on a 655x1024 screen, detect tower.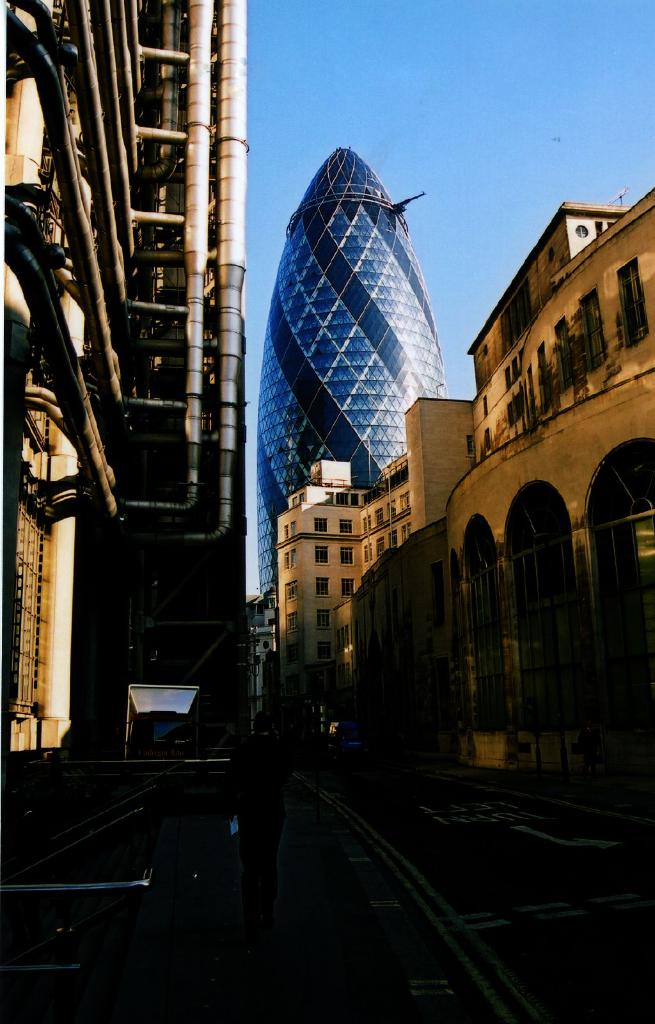
pyautogui.locateOnScreen(254, 143, 445, 603).
